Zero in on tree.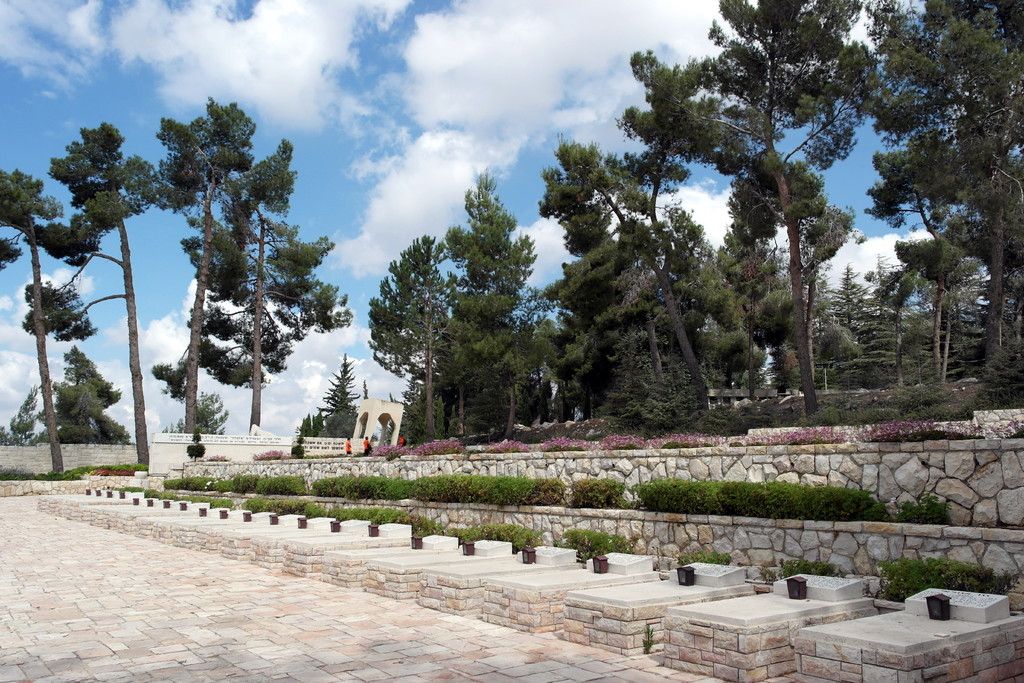
Zeroed in: rect(493, 313, 542, 449).
